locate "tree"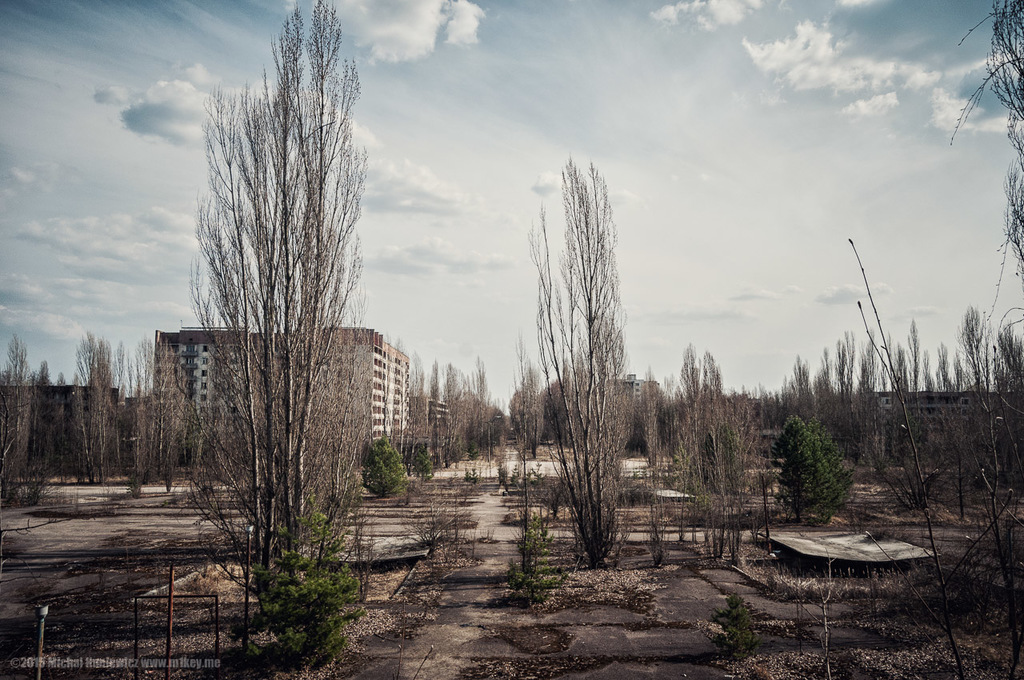
249:505:359:670
